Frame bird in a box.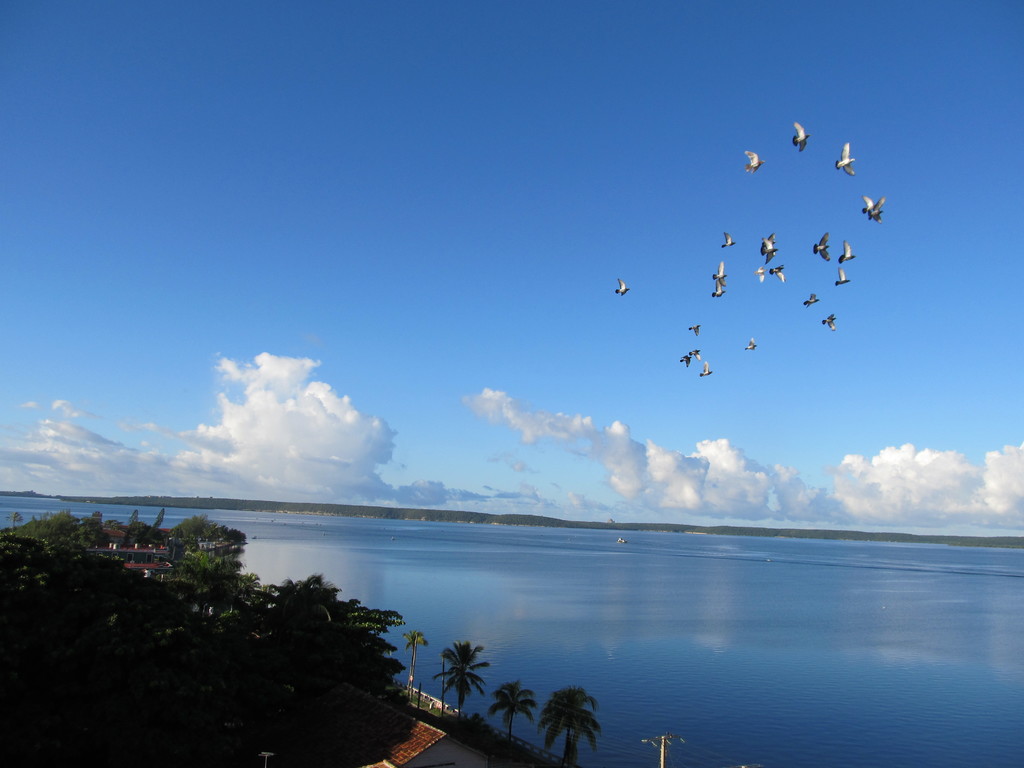
(left=792, top=118, right=812, bottom=156).
